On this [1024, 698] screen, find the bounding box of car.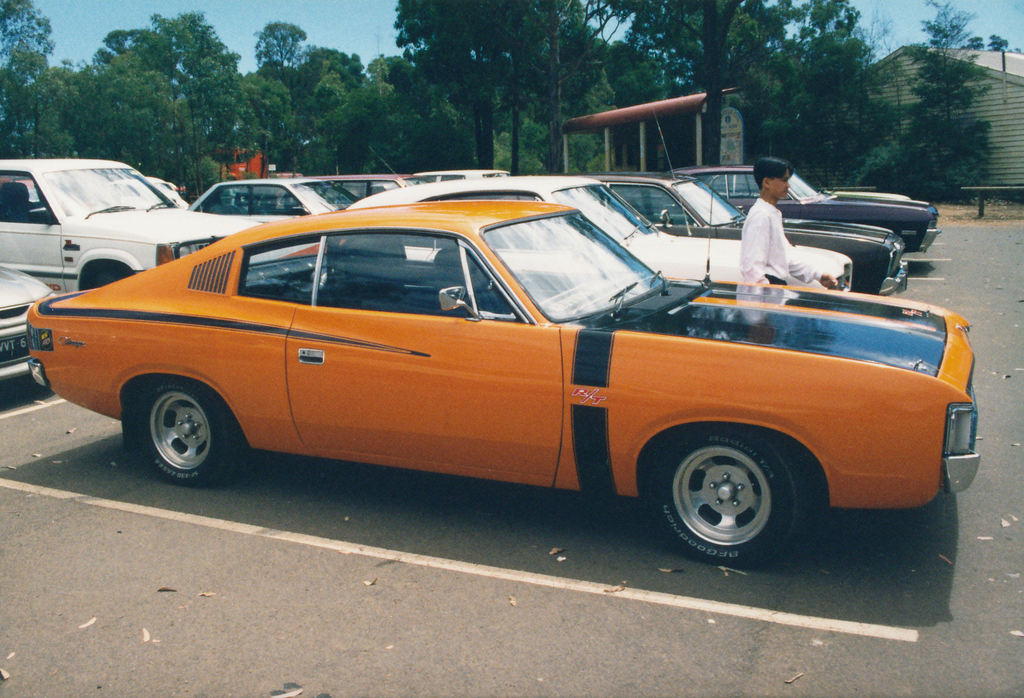
Bounding box: (x1=0, y1=156, x2=323, y2=297).
